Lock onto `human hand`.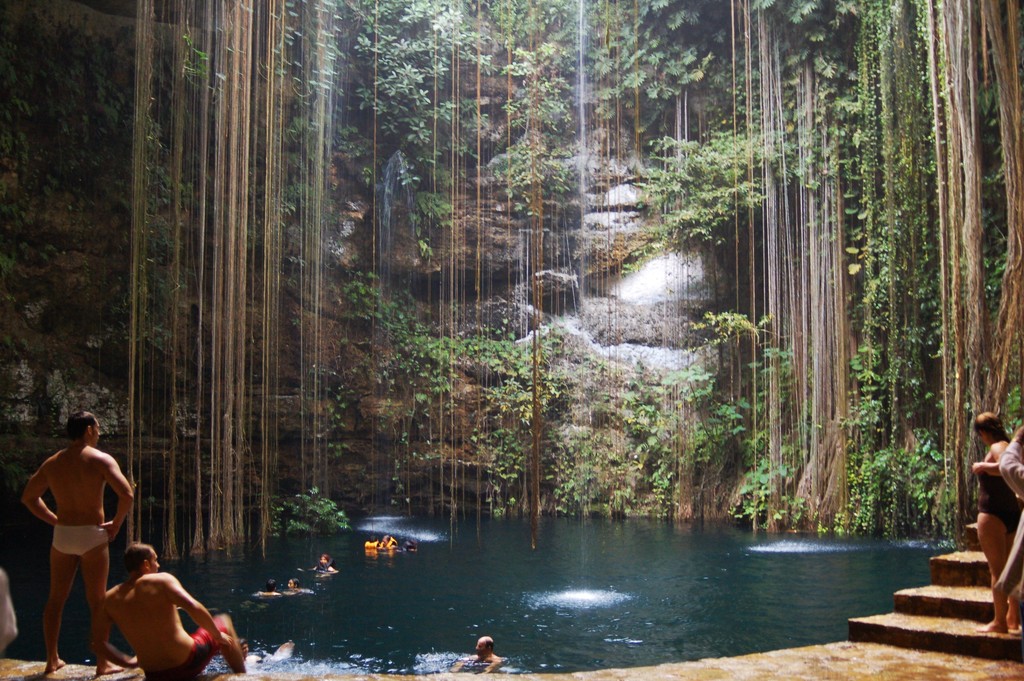
Locked: locate(971, 460, 985, 476).
